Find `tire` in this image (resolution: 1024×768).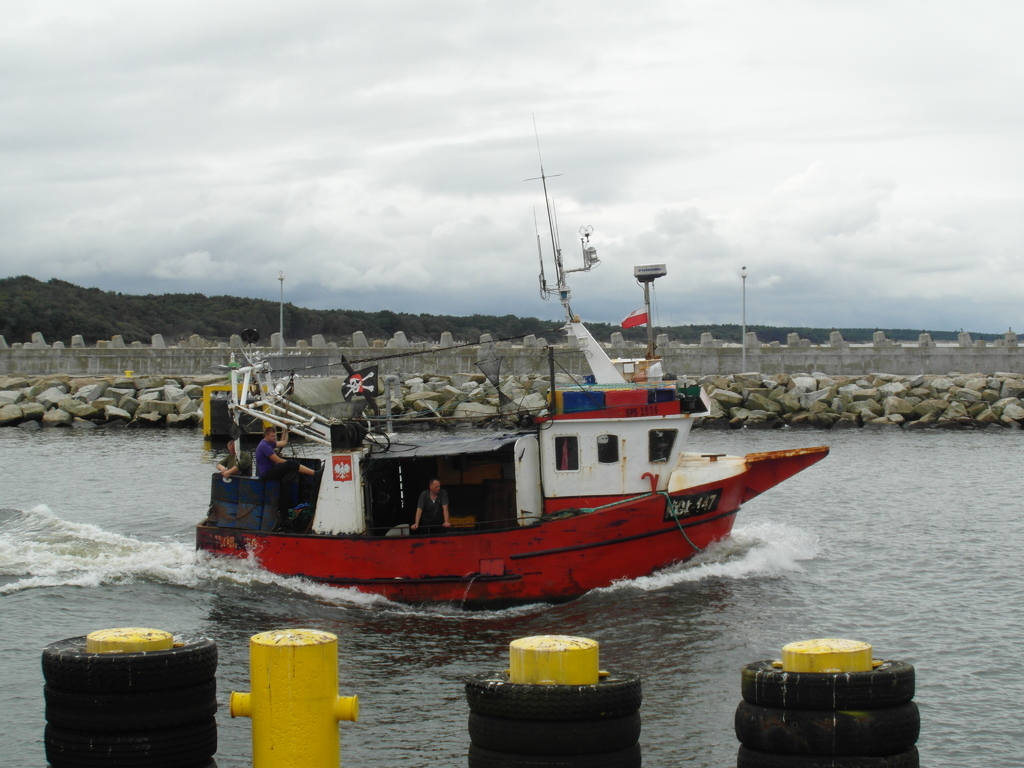
locate(465, 742, 642, 767).
